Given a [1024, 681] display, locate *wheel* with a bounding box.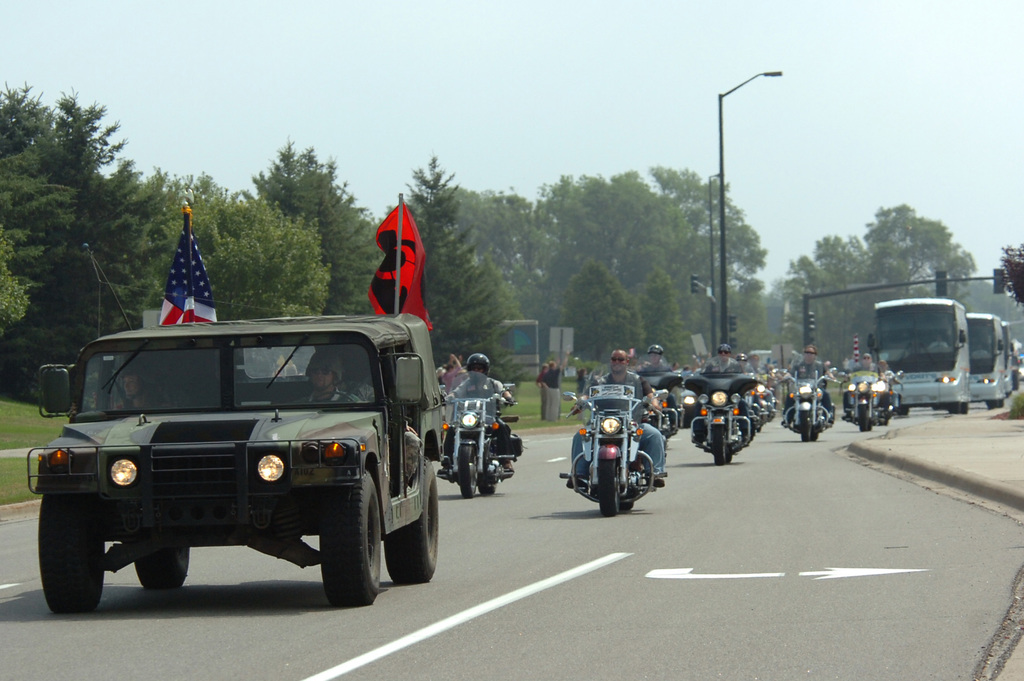
Located: crop(809, 427, 819, 440).
